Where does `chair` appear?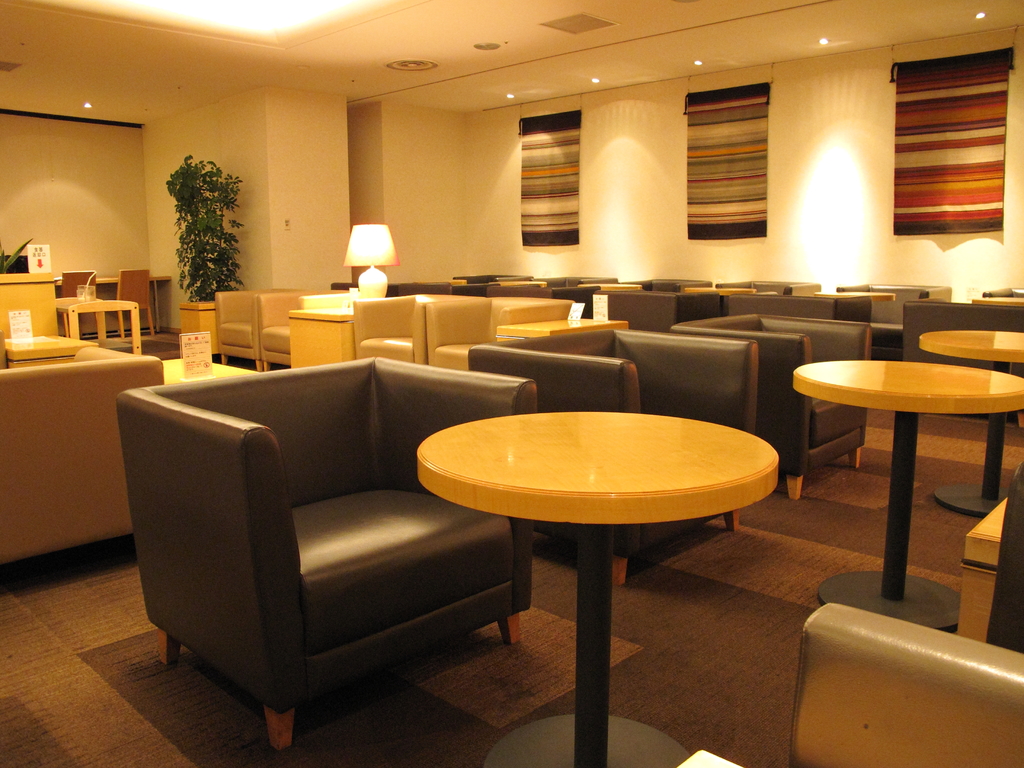
Appears at detection(530, 273, 611, 294).
